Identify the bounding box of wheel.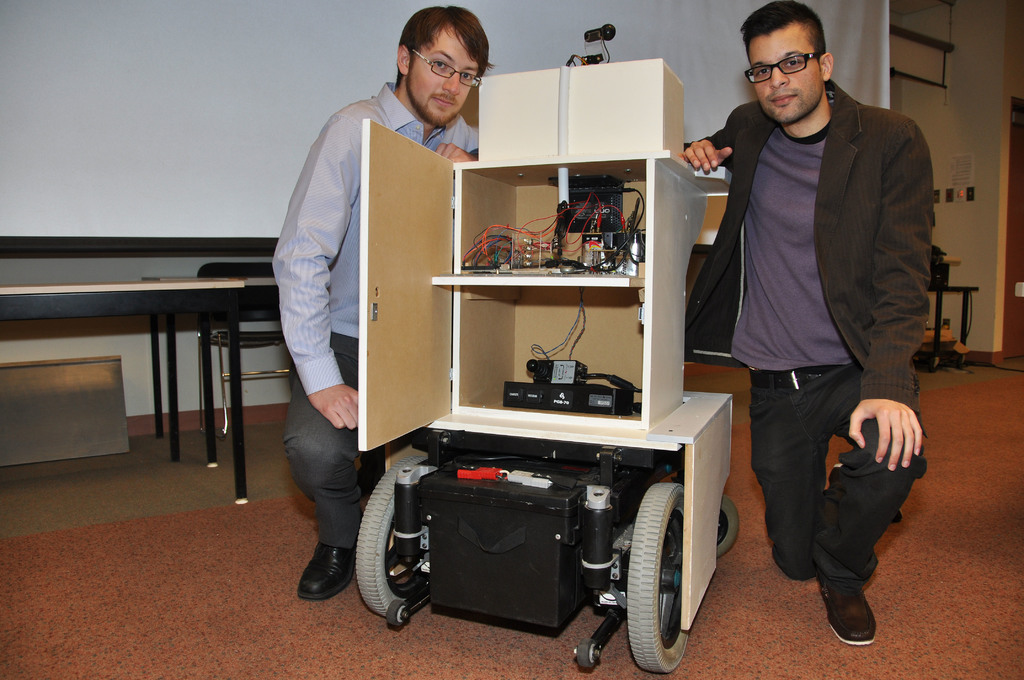
left=624, top=483, right=687, bottom=673.
